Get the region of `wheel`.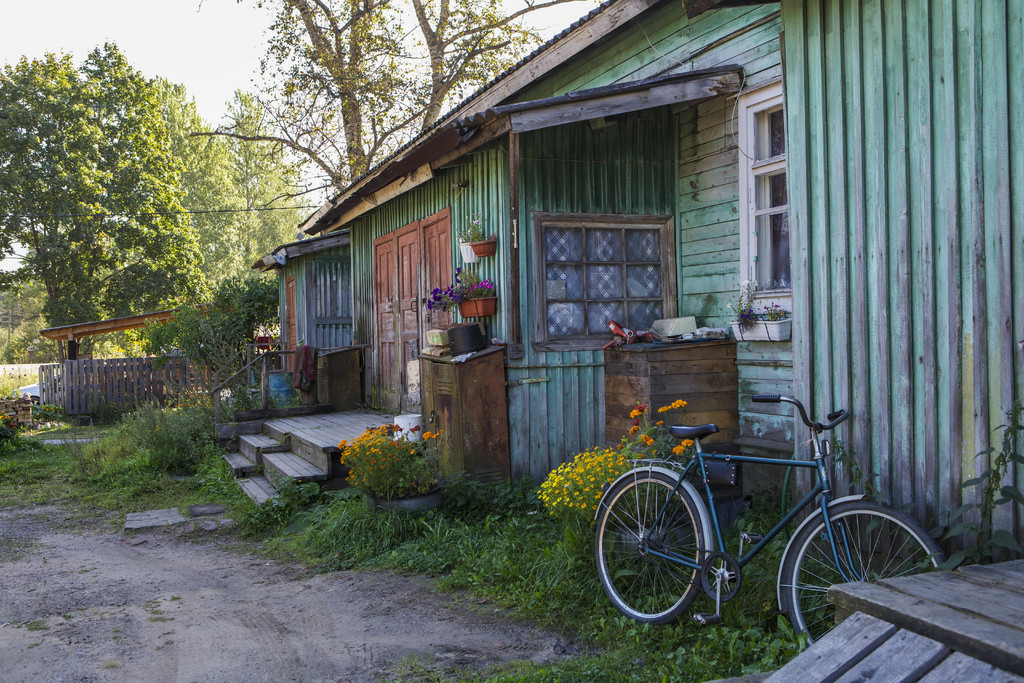
[x1=609, y1=473, x2=733, y2=627].
